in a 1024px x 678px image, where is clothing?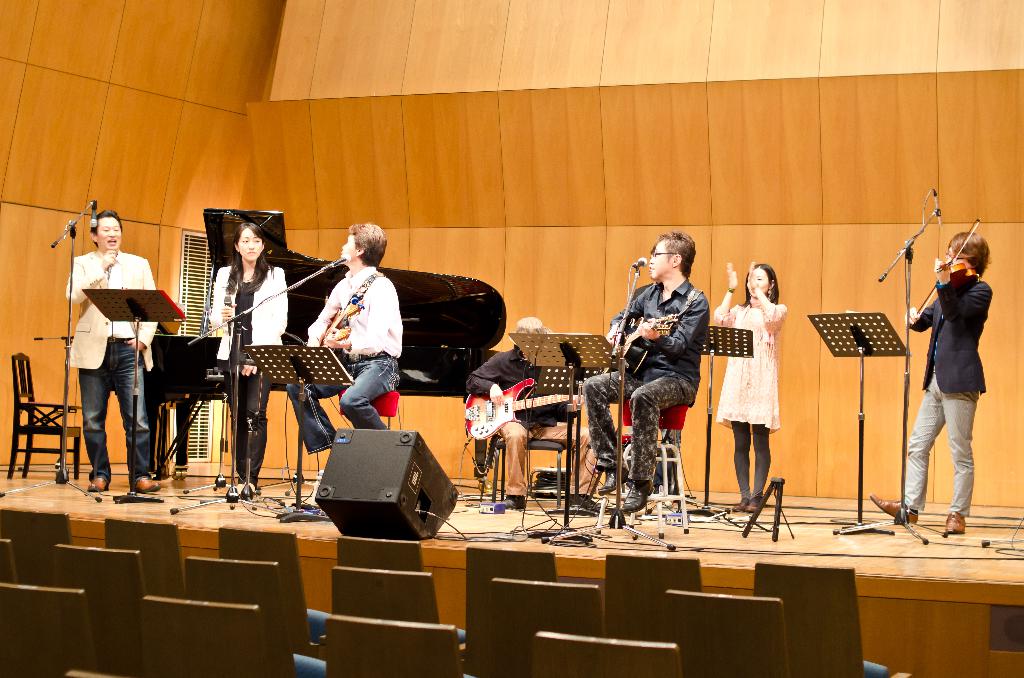
<box>902,234,993,507</box>.
